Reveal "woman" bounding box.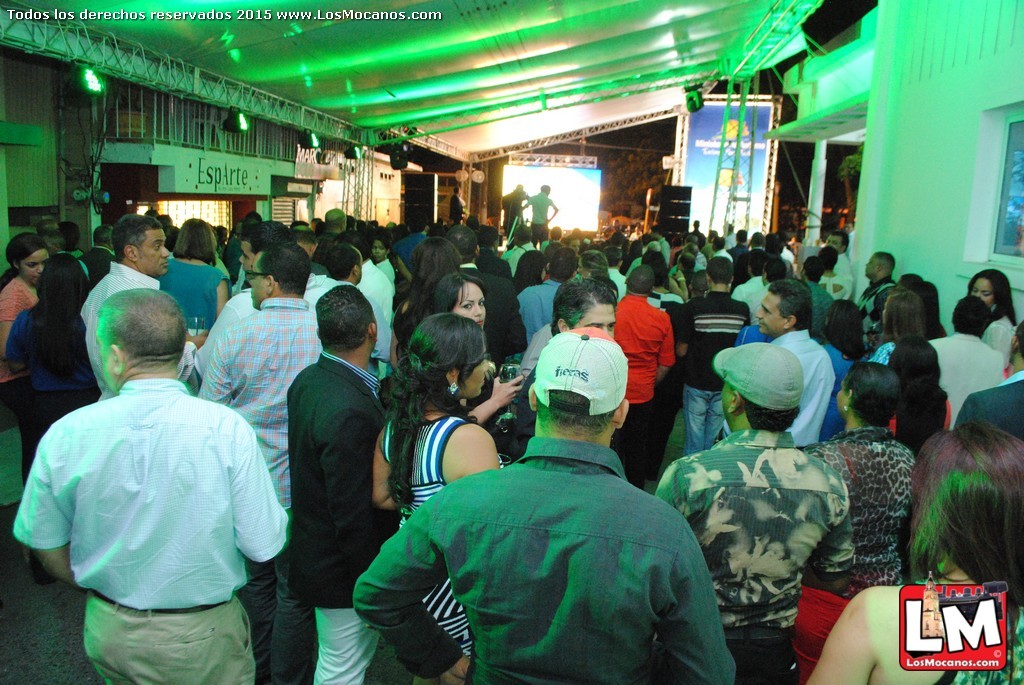
Revealed: [810, 430, 1023, 684].
